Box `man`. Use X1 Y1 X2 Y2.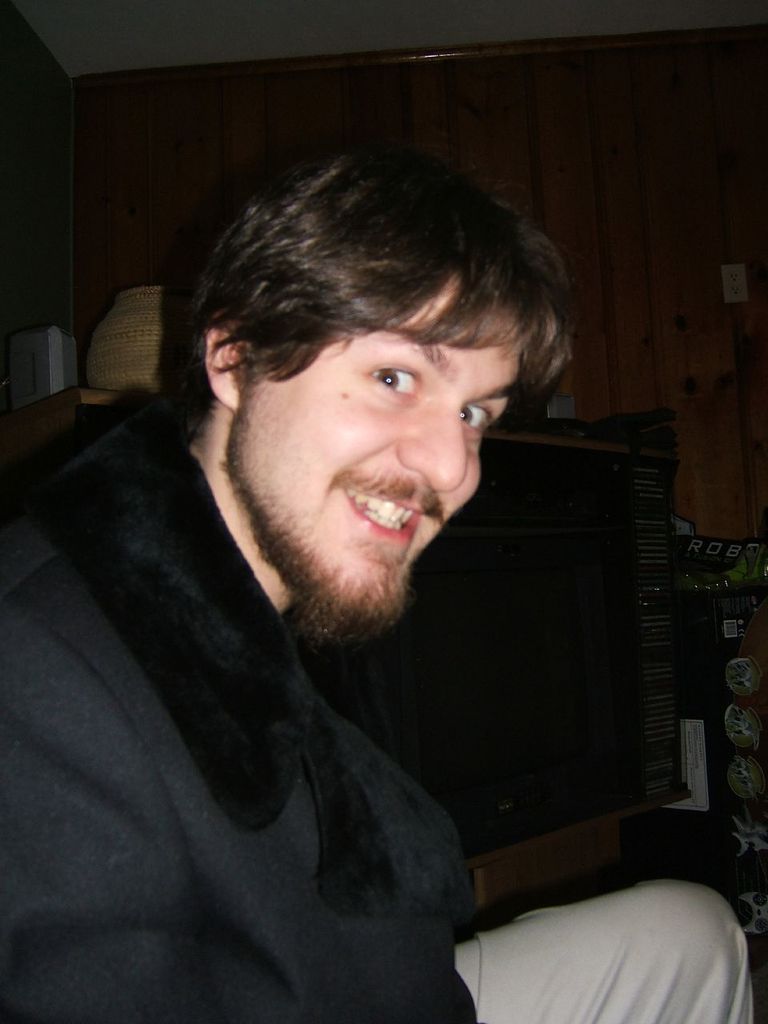
36 83 688 990.
